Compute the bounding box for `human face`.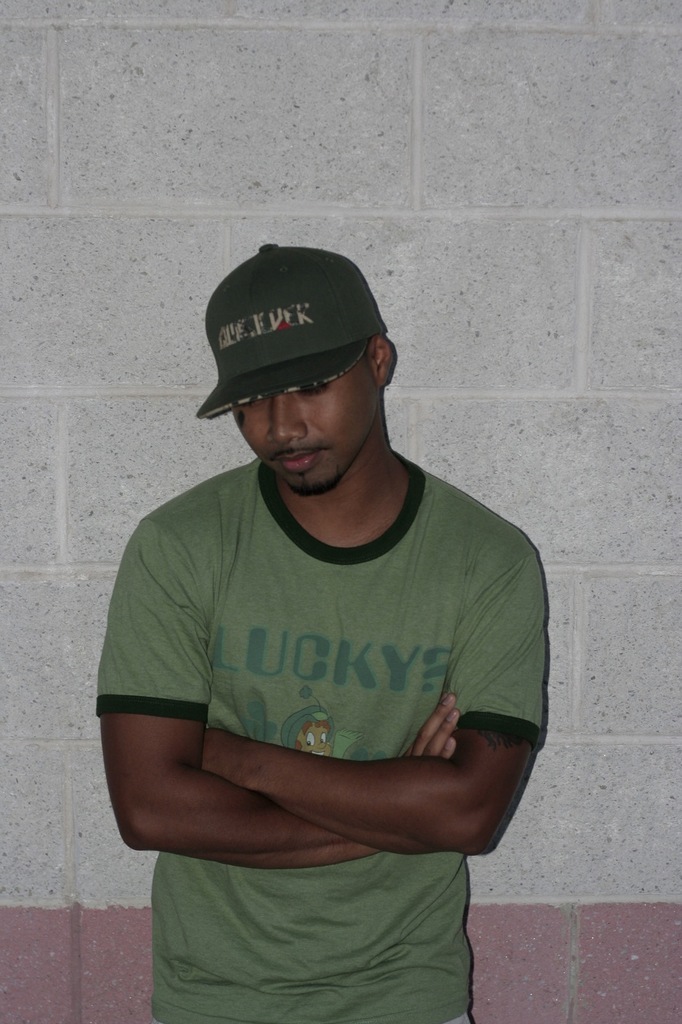
{"x1": 238, "y1": 364, "x2": 364, "y2": 491}.
